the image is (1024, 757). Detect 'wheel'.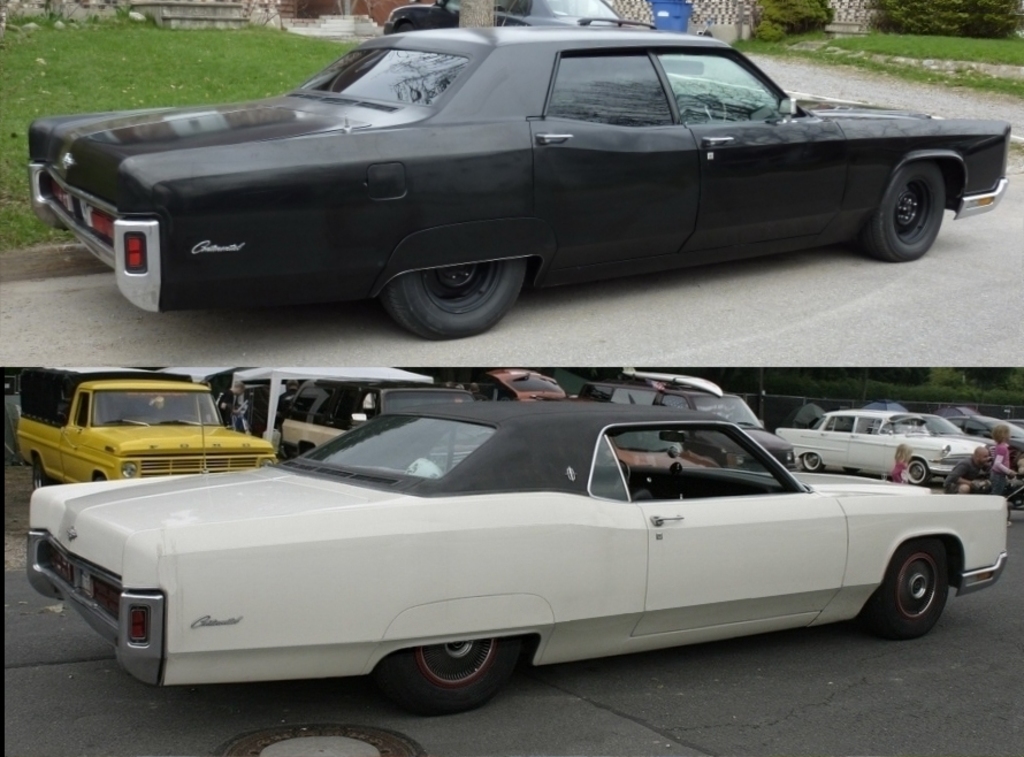
Detection: 851, 155, 942, 263.
